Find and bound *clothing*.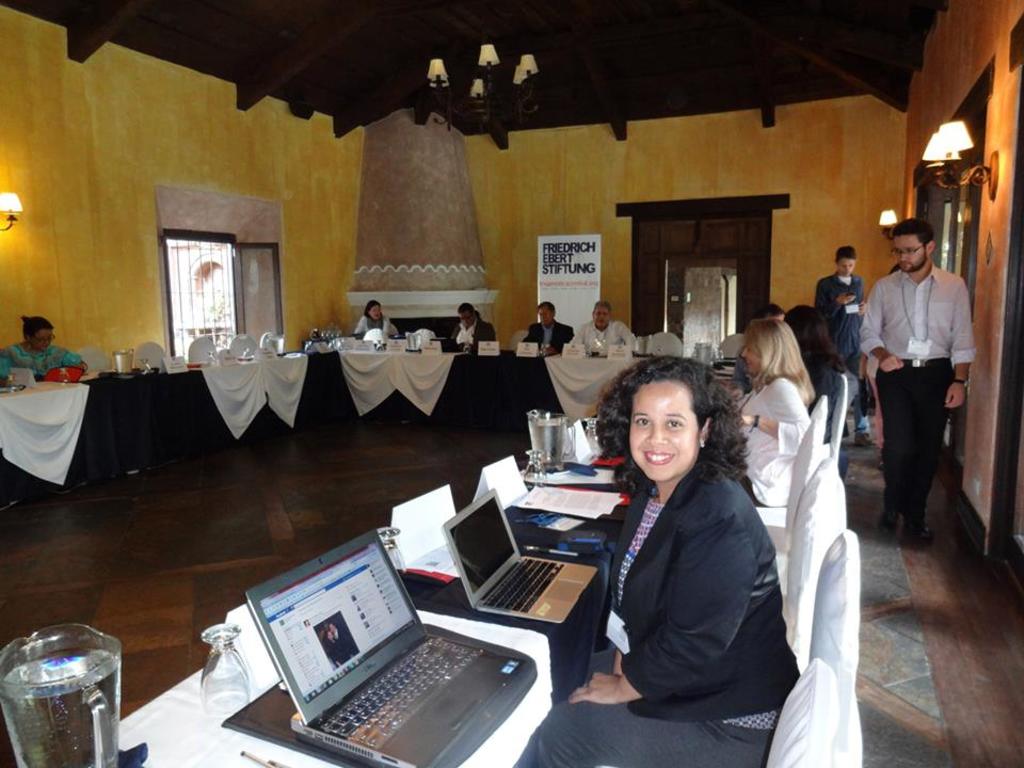
Bound: locate(558, 317, 645, 354).
